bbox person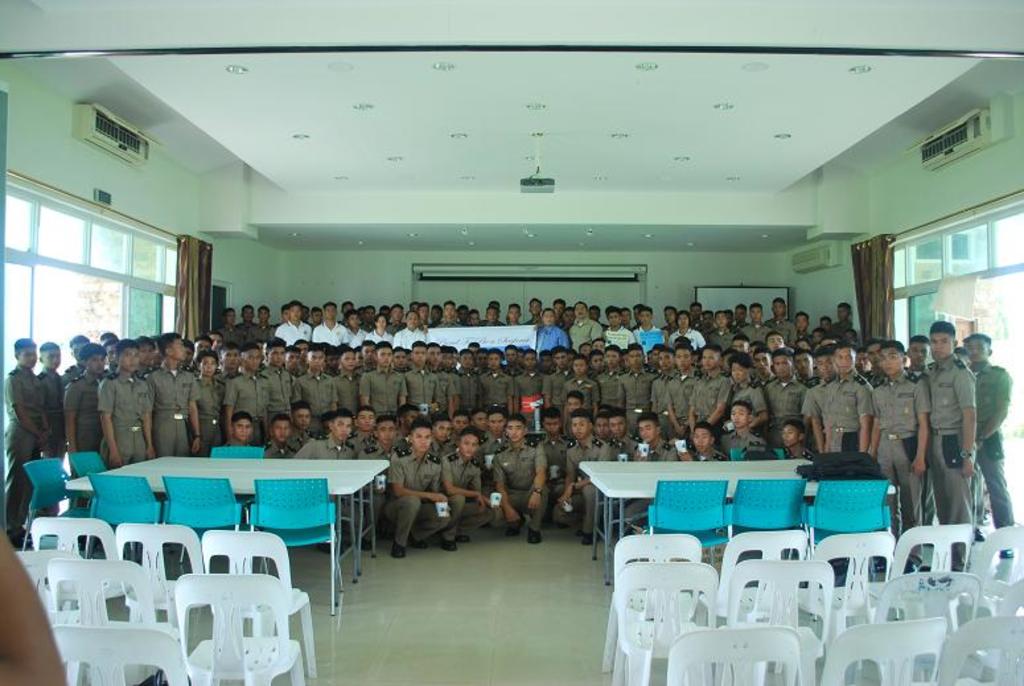
left=275, top=299, right=307, bottom=341
